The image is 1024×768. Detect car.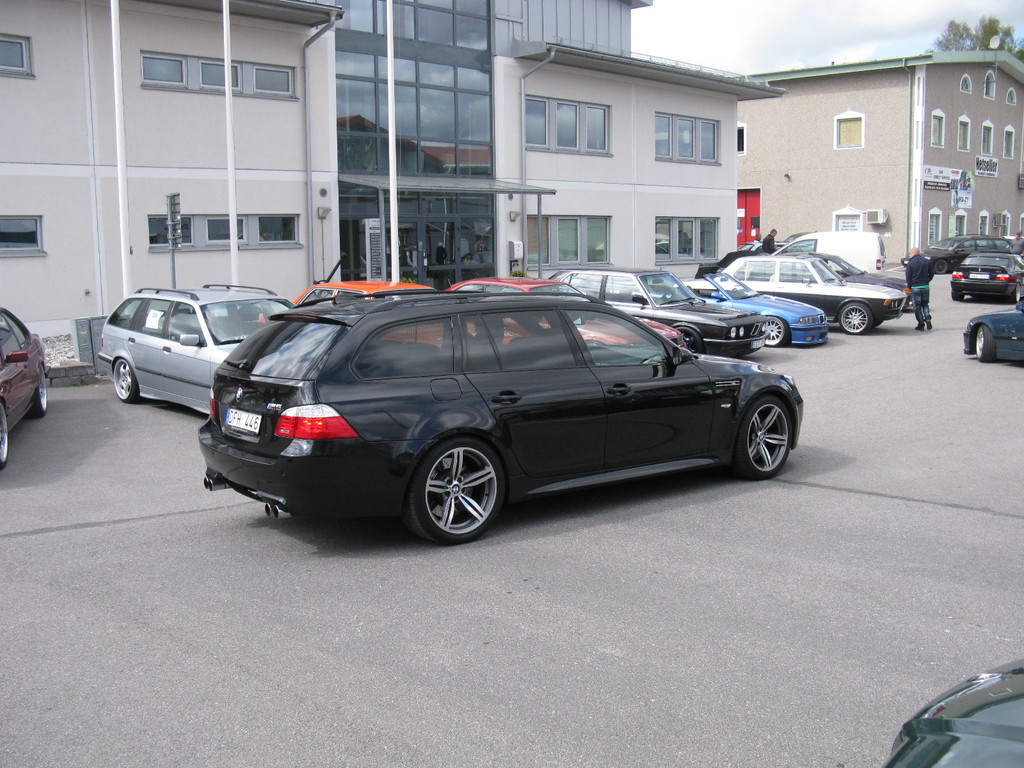
Detection: [left=950, top=249, right=1023, bottom=305].
